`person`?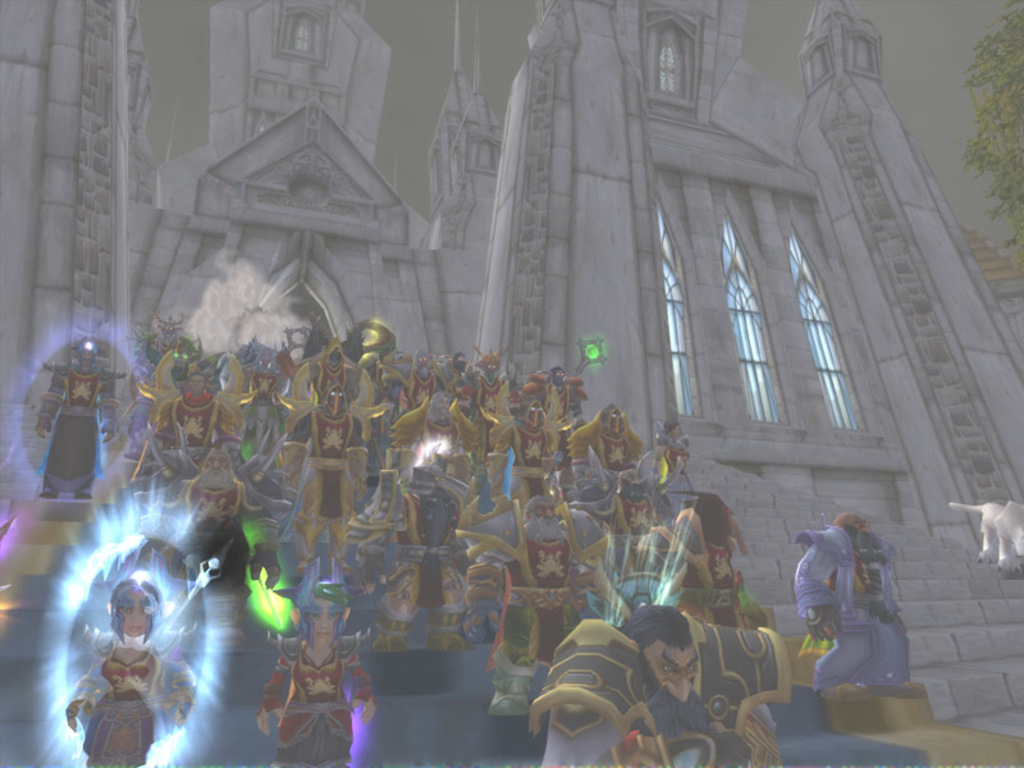
(left=36, top=338, right=119, bottom=507)
